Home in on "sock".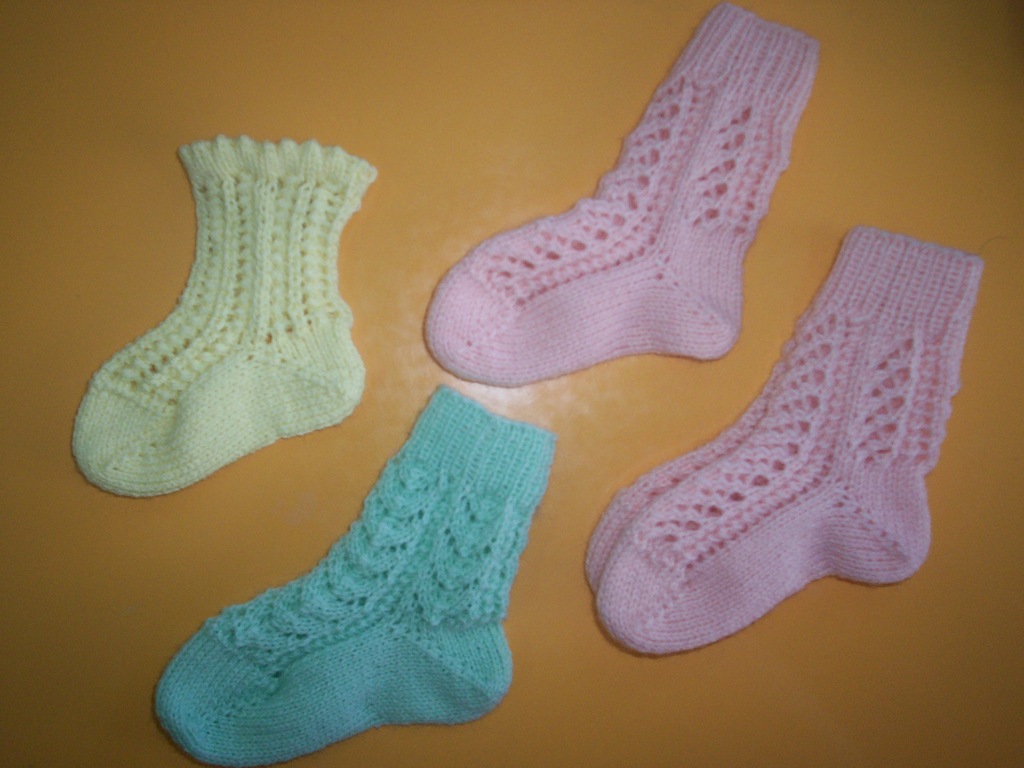
Homed in at {"left": 421, "top": 1, "right": 818, "bottom": 390}.
